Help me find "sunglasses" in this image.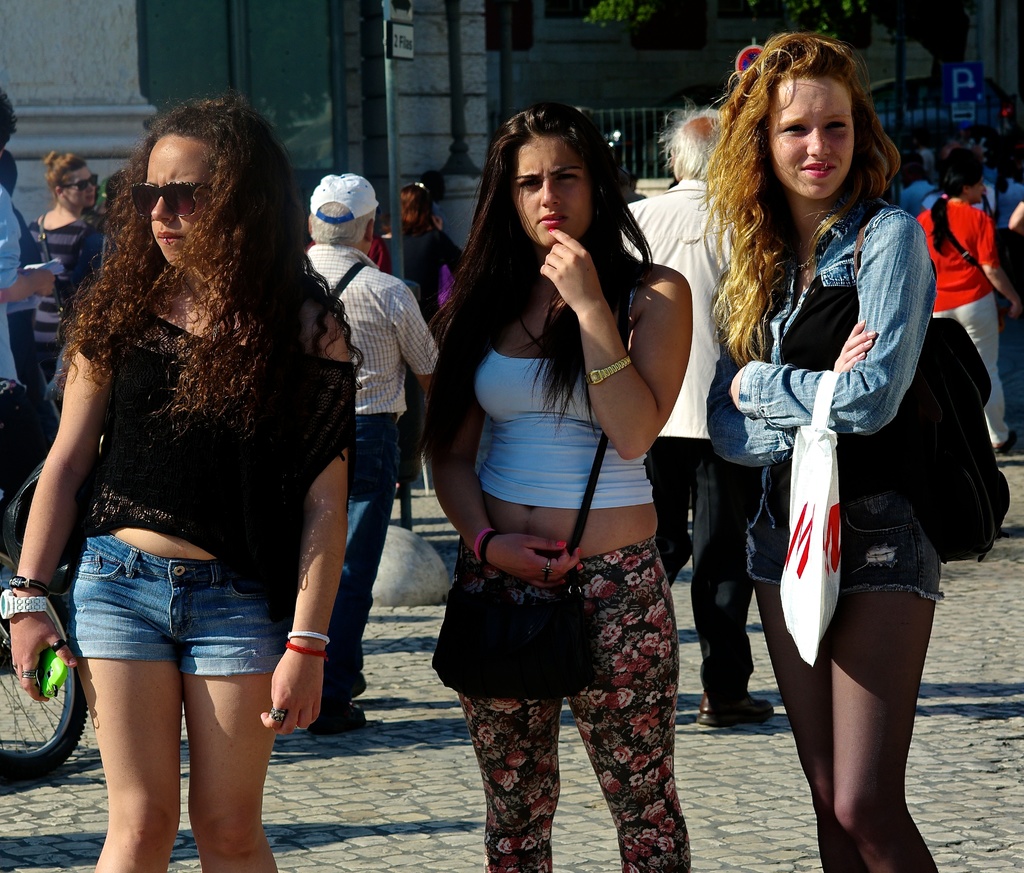
Found it: rect(59, 174, 98, 190).
